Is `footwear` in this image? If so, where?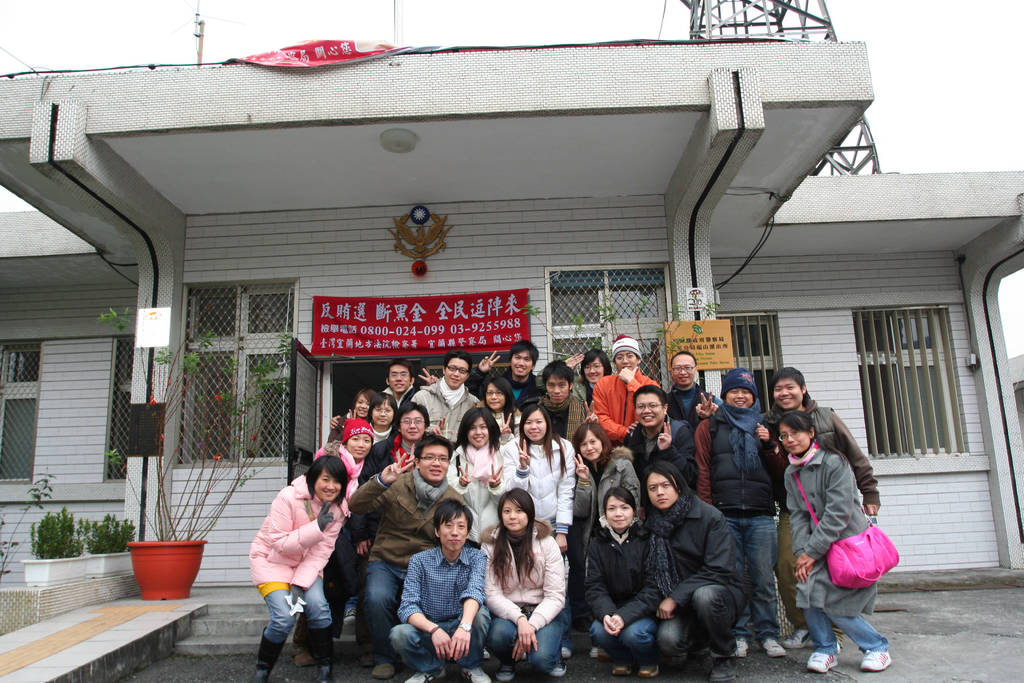
Yes, at [left=372, top=659, right=393, bottom=679].
